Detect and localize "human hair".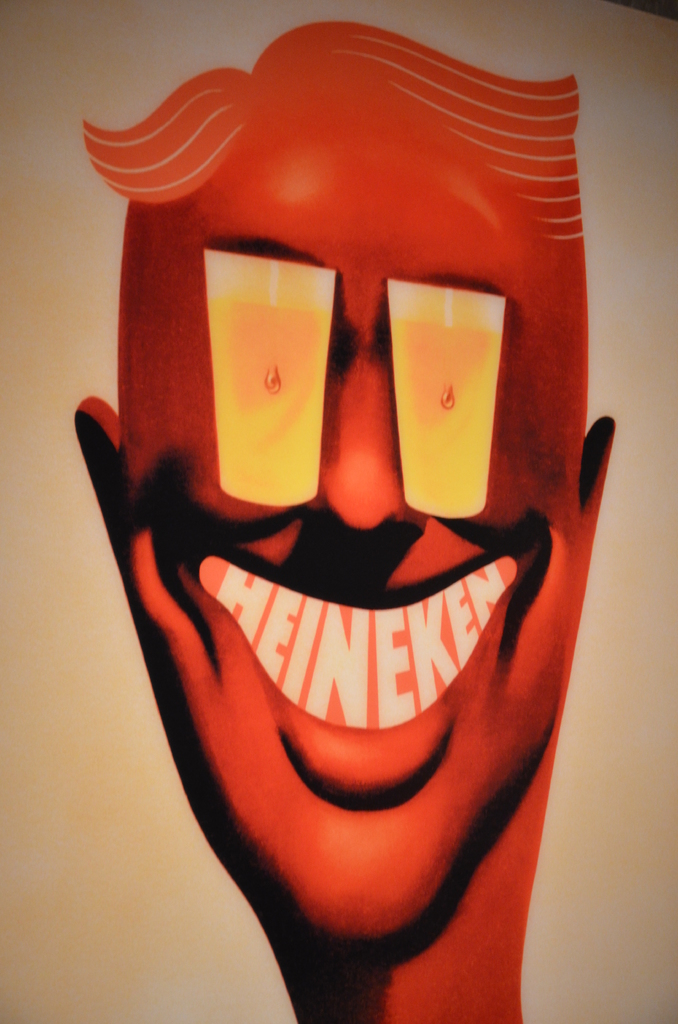
Localized at 83 16 581 250.
